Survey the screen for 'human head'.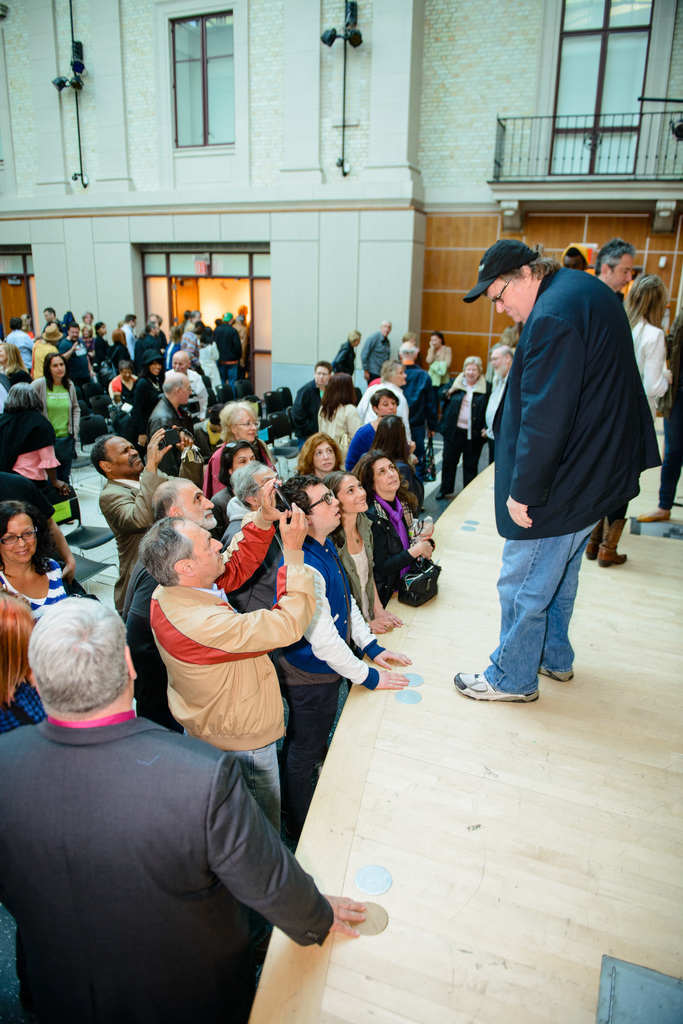
Survey found: BBox(381, 317, 393, 338).
